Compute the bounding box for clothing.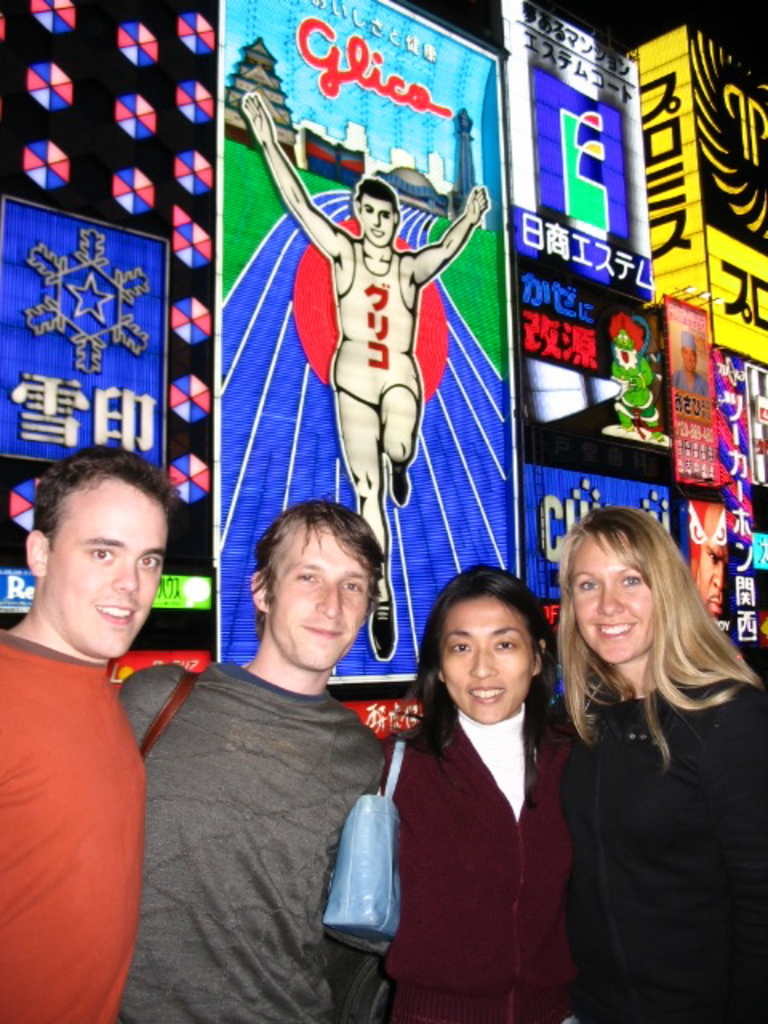
bbox=(13, 595, 166, 982).
